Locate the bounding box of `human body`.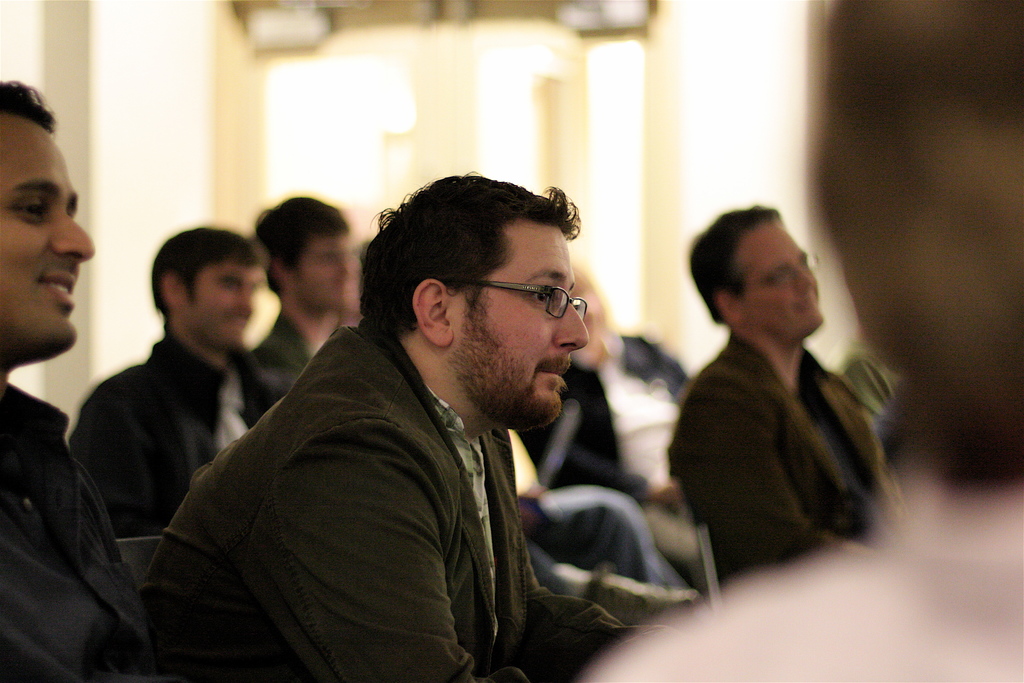
Bounding box: select_region(662, 234, 910, 616).
